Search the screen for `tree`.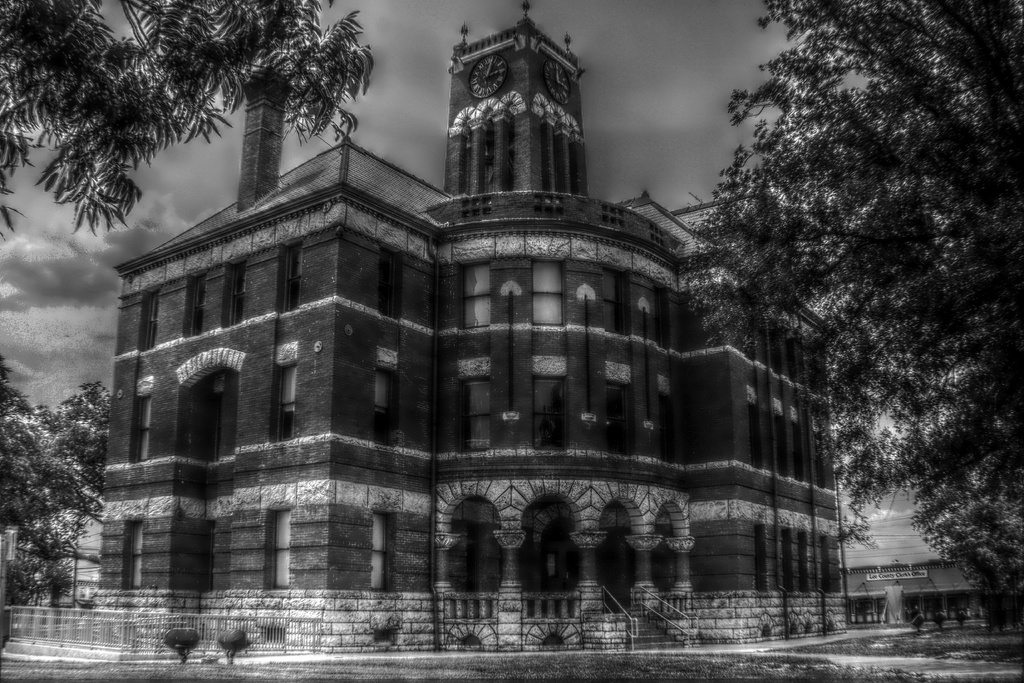
Found at box=[753, 49, 998, 625].
